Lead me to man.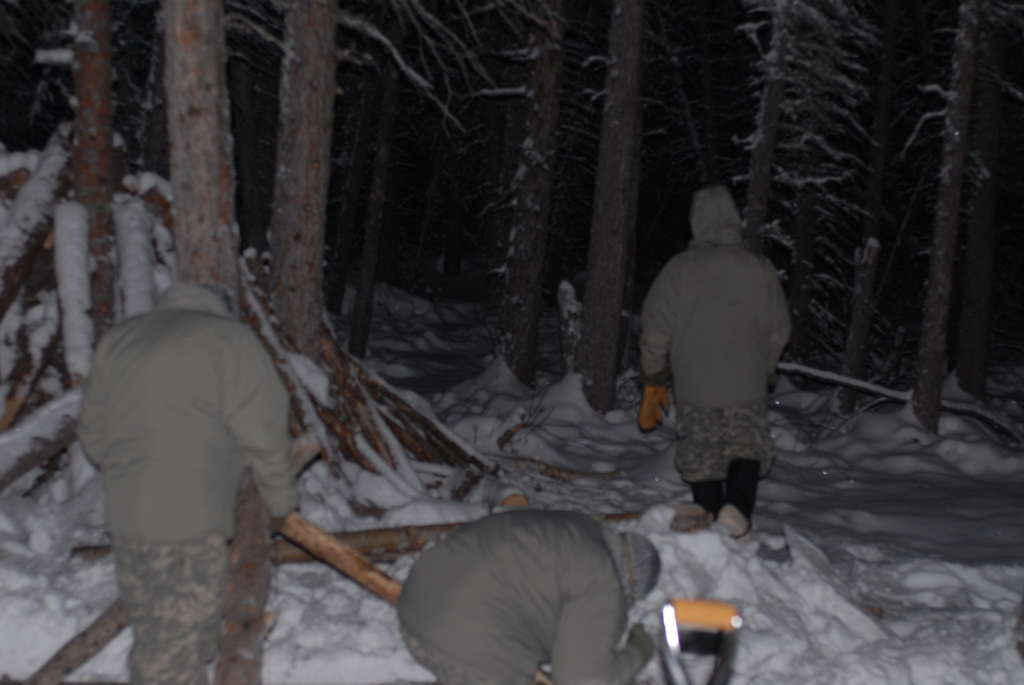
Lead to x1=642 y1=188 x2=787 y2=530.
